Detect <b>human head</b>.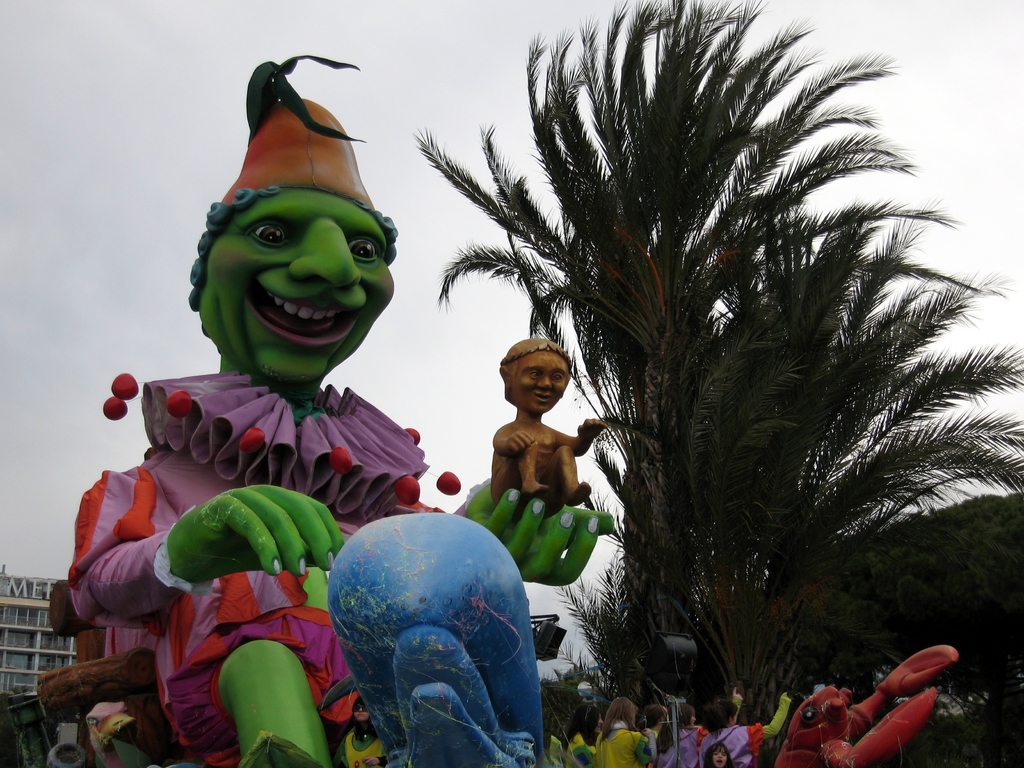
Detected at Rect(708, 746, 732, 765).
